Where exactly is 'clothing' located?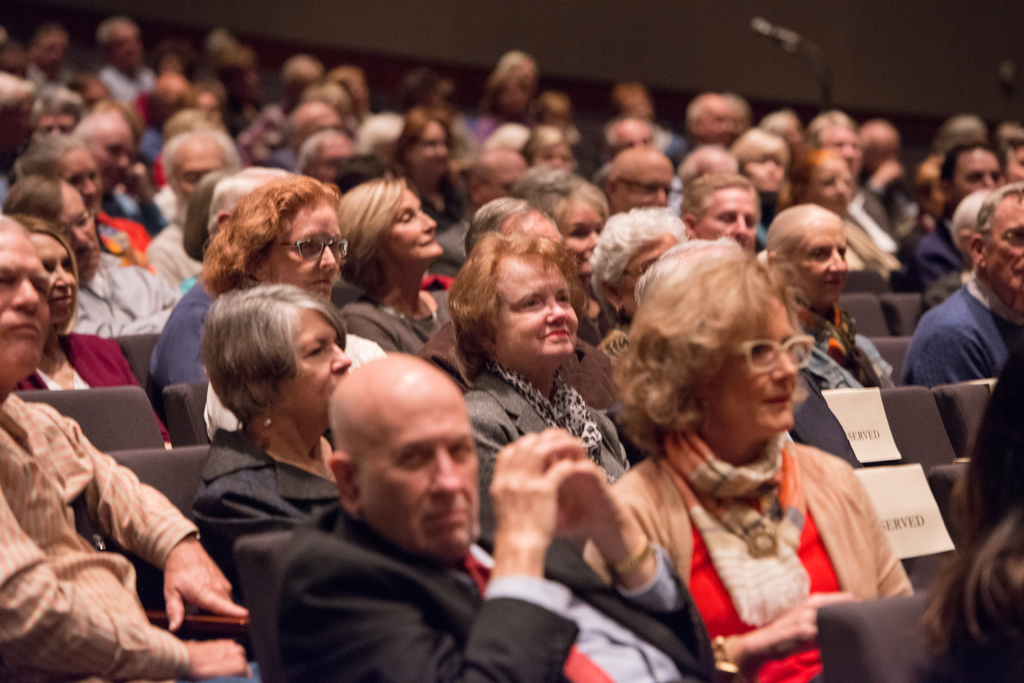
Its bounding box is BBox(0, 392, 202, 682).
